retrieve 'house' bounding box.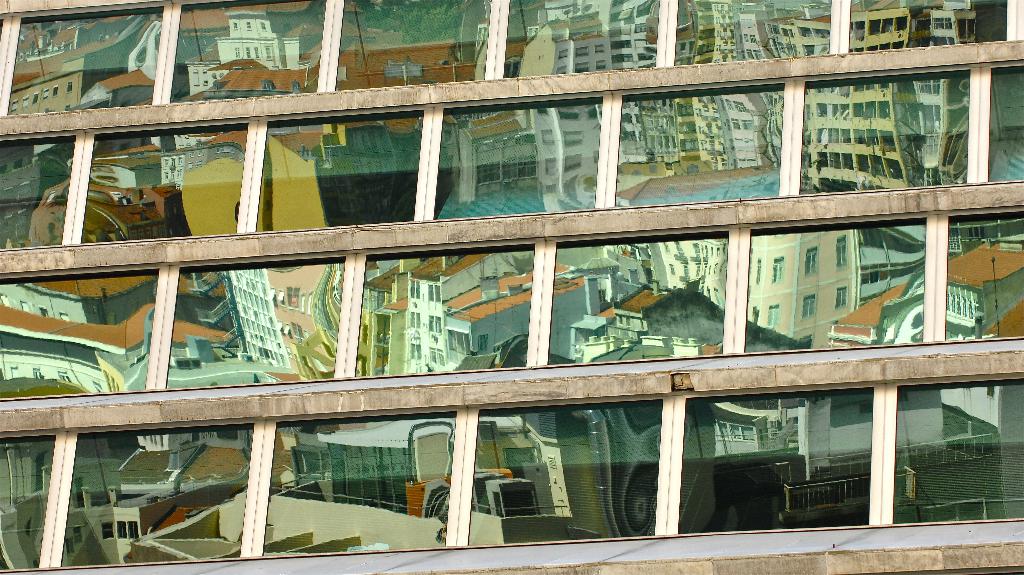
Bounding box: pyautogui.locateOnScreen(81, 129, 244, 246).
